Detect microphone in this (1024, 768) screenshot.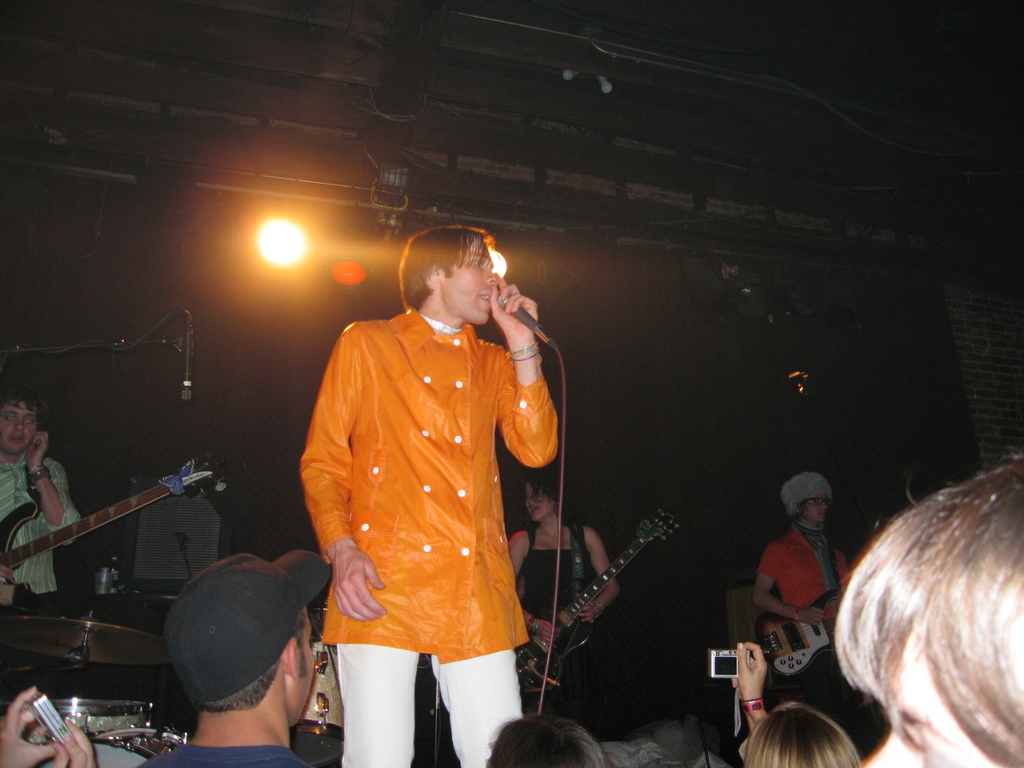
Detection: (486, 282, 558, 352).
